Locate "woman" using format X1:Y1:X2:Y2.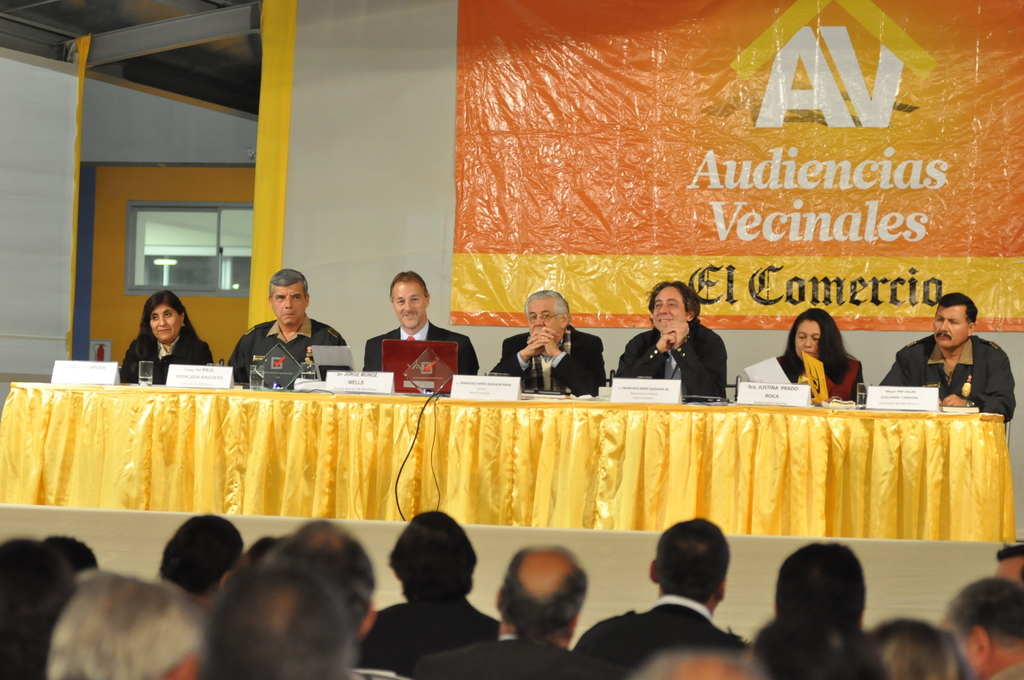
114:297:218:390.
